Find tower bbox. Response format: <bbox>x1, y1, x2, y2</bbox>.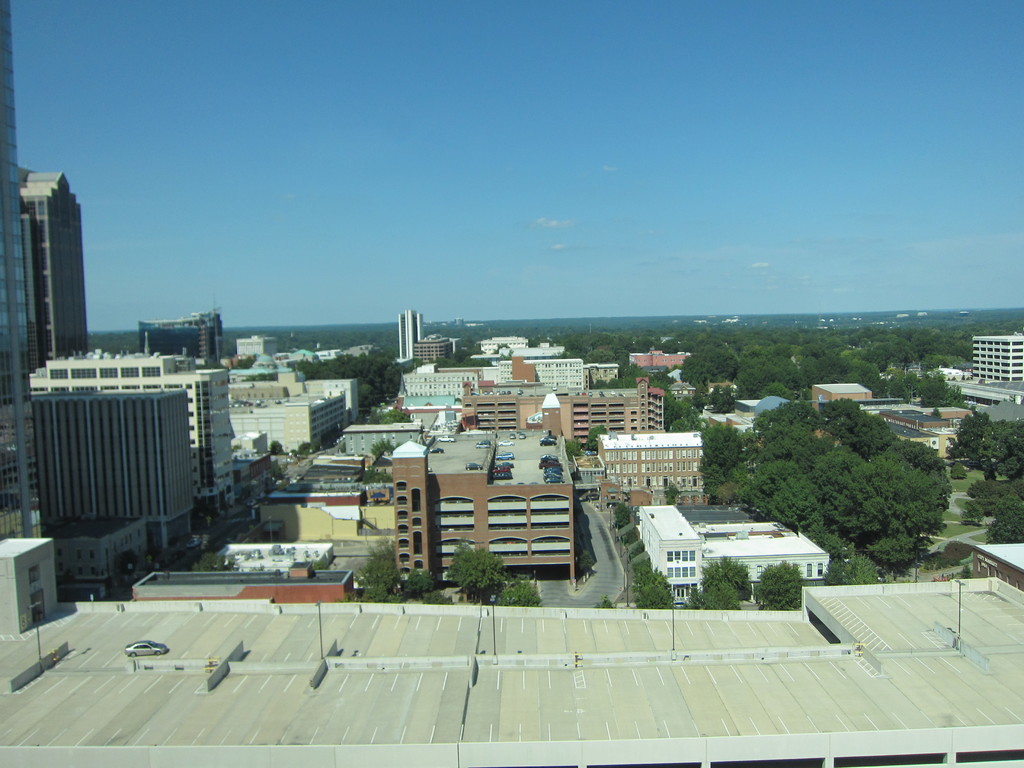
<bbox>390, 444, 431, 613</bbox>.
